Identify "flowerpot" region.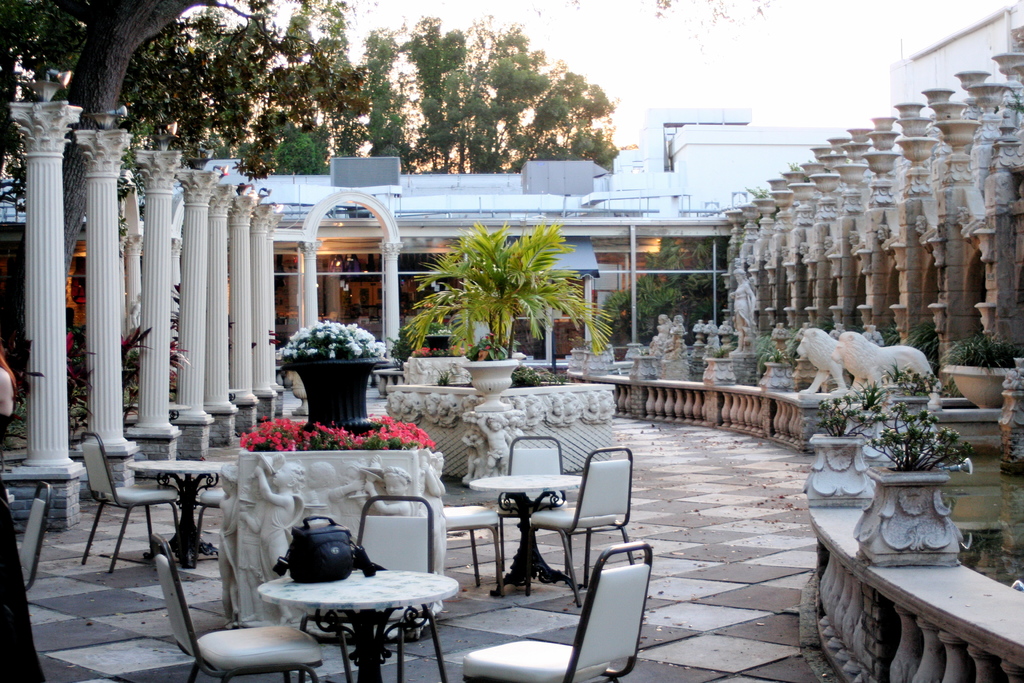
Region: bbox=[757, 358, 795, 388].
